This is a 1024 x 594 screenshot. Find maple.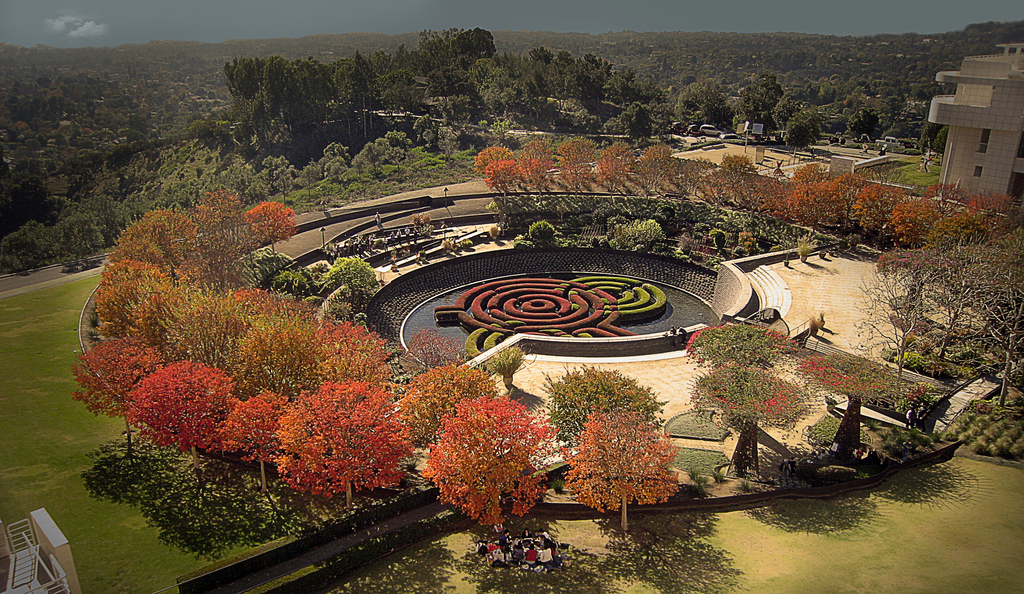
Bounding box: (799,352,922,466).
